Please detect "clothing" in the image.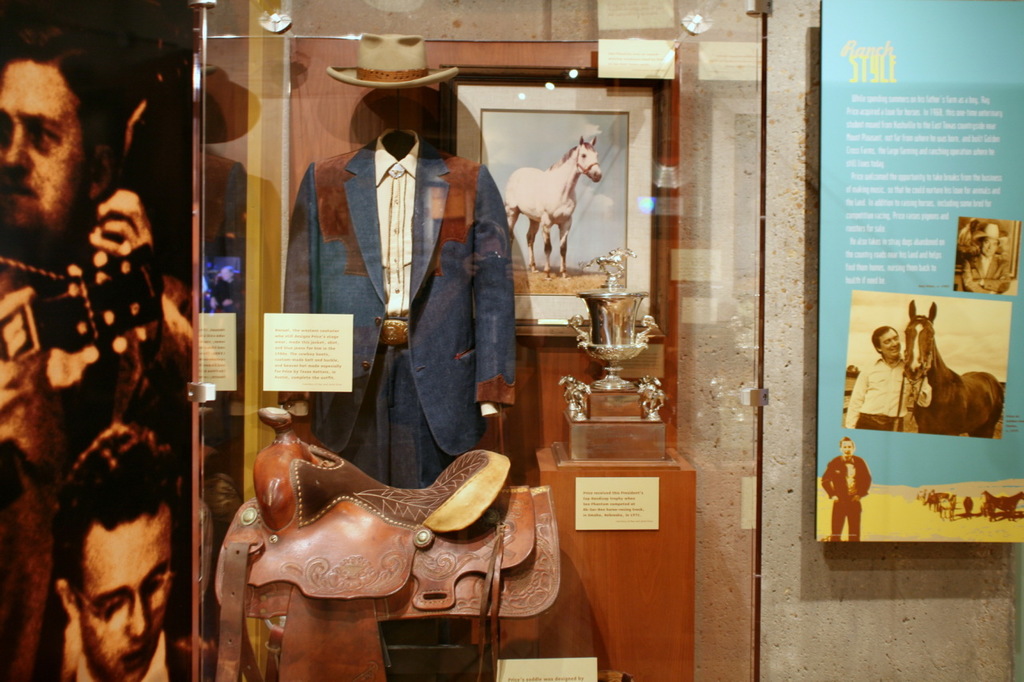
BBox(26, 630, 184, 681).
